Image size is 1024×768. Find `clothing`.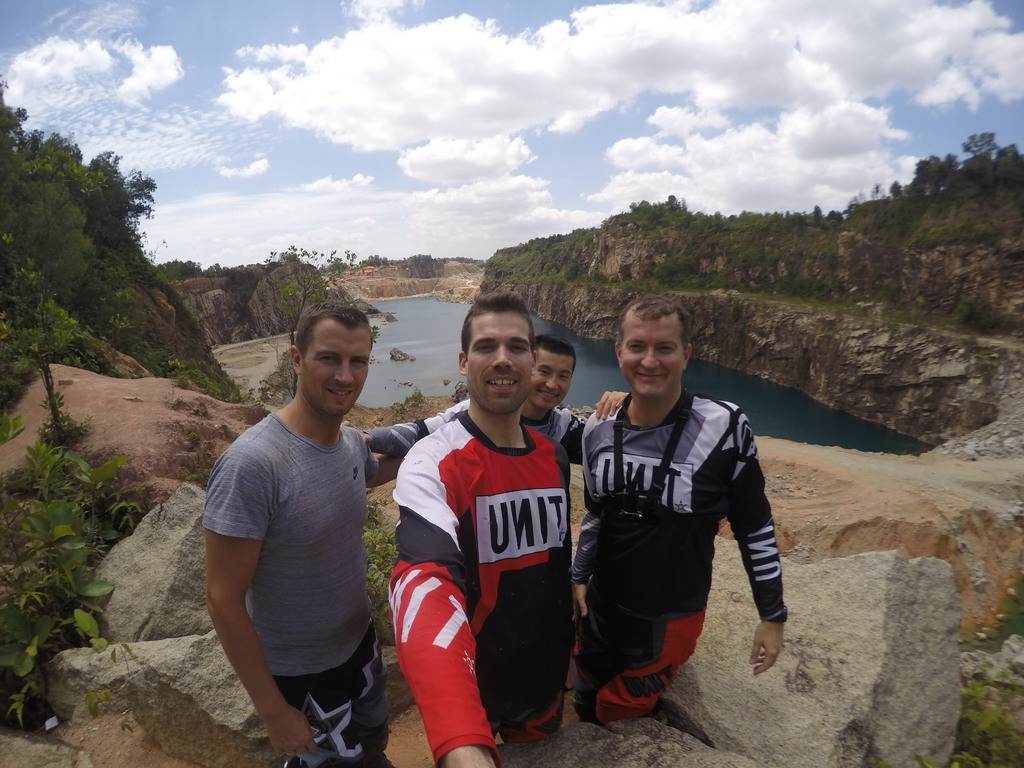
361 397 589 463.
